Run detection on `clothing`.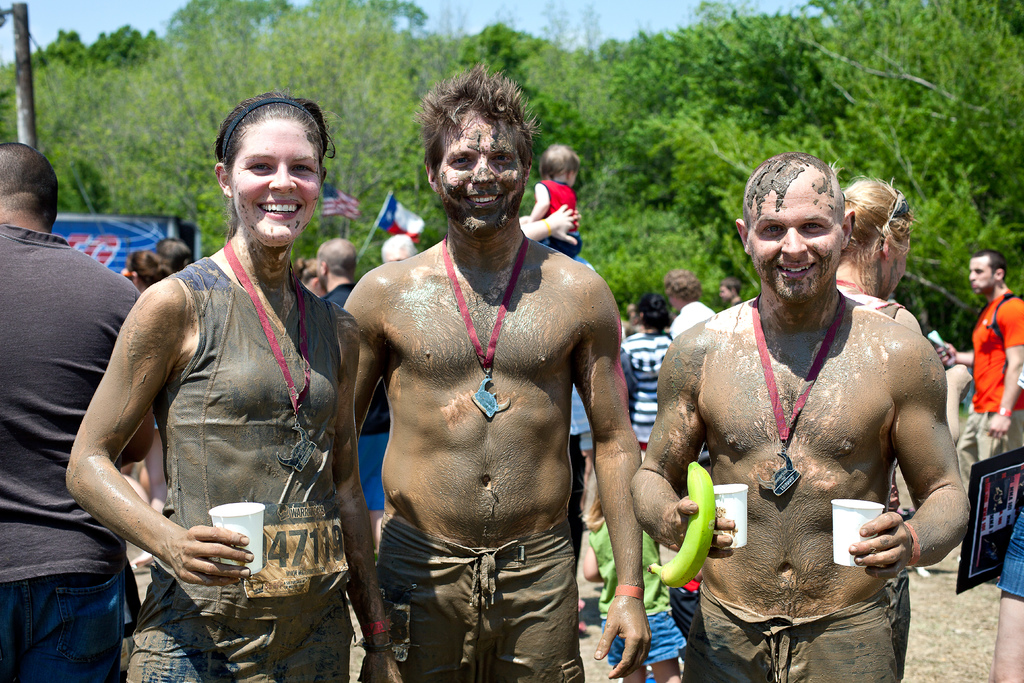
Result: 541/174/586/252.
